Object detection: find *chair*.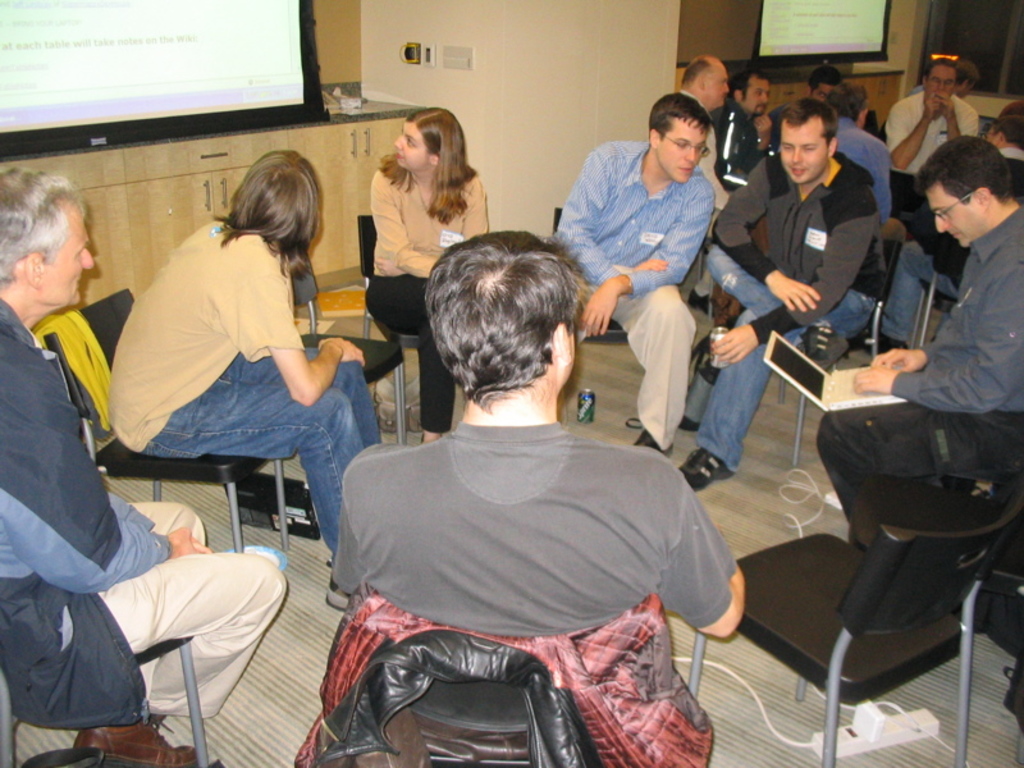
[left=279, top=244, right=402, bottom=488].
